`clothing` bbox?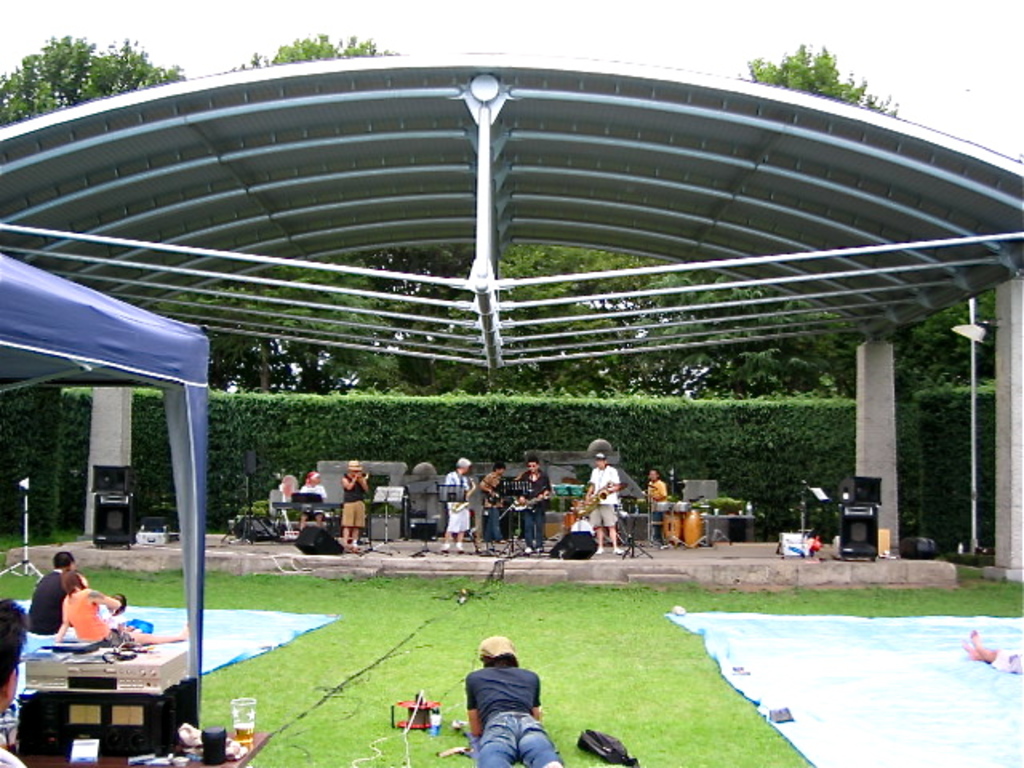
[left=645, top=480, right=669, bottom=539]
